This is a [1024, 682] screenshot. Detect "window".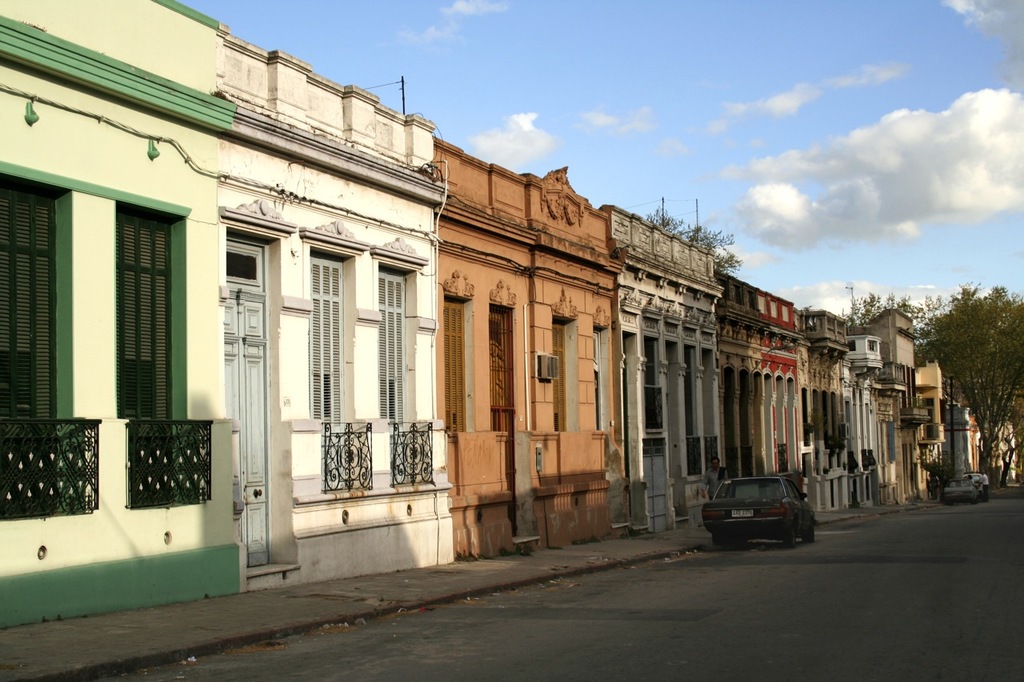
{"x1": 118, "y1": 203, "x2": 175, "y2": 420}.
